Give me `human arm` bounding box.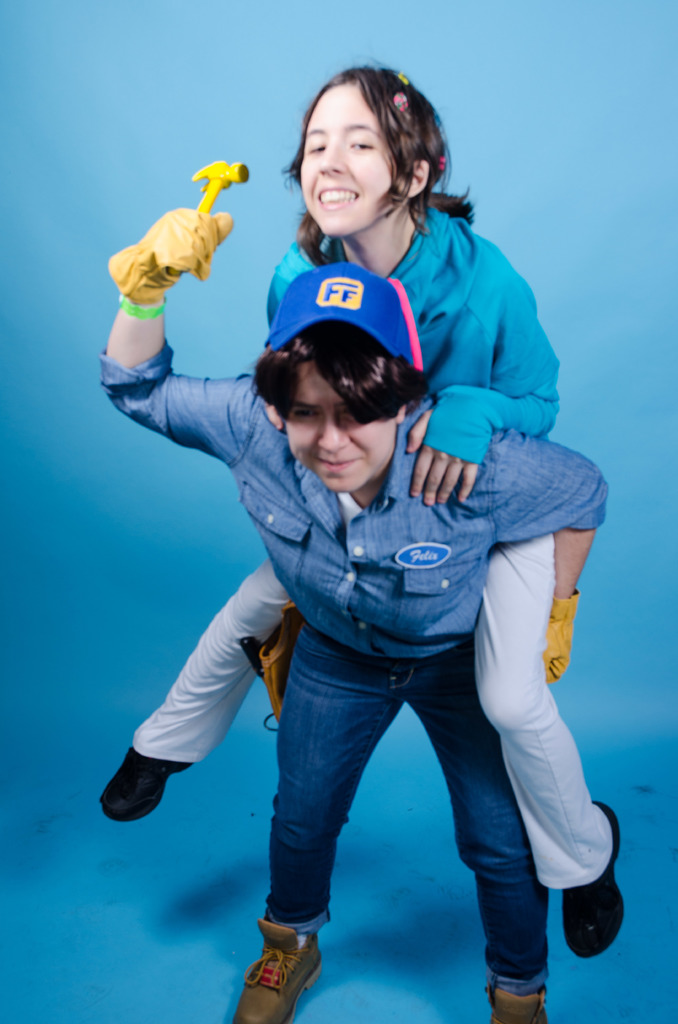
box=[482, 420, 609, 686].
